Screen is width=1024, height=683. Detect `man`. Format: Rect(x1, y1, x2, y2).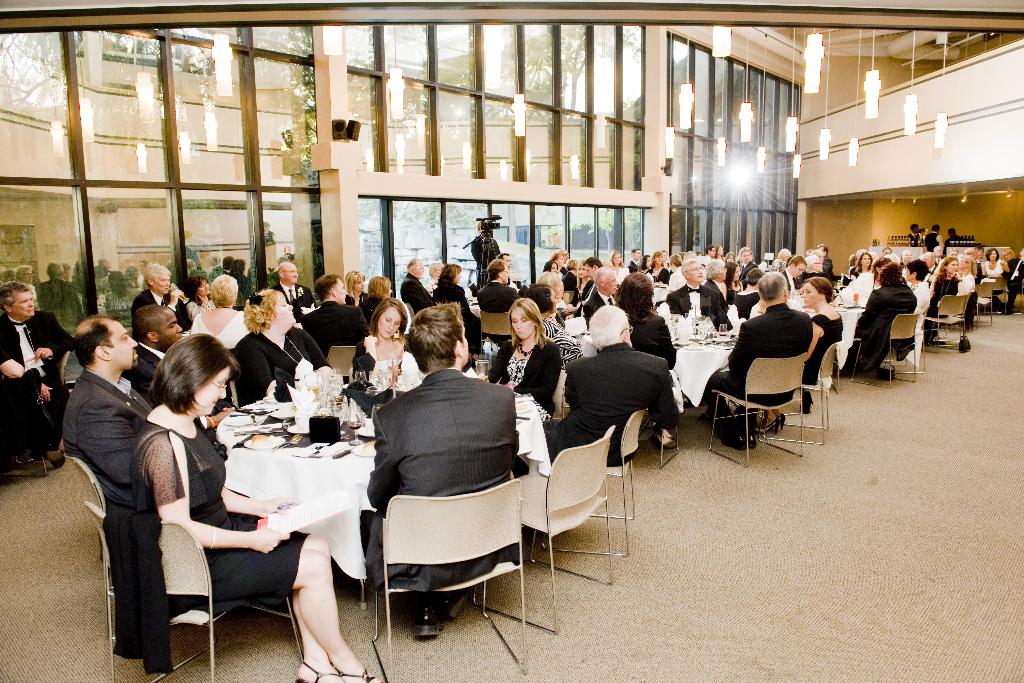
Rect(882, 245, 892, 251).
